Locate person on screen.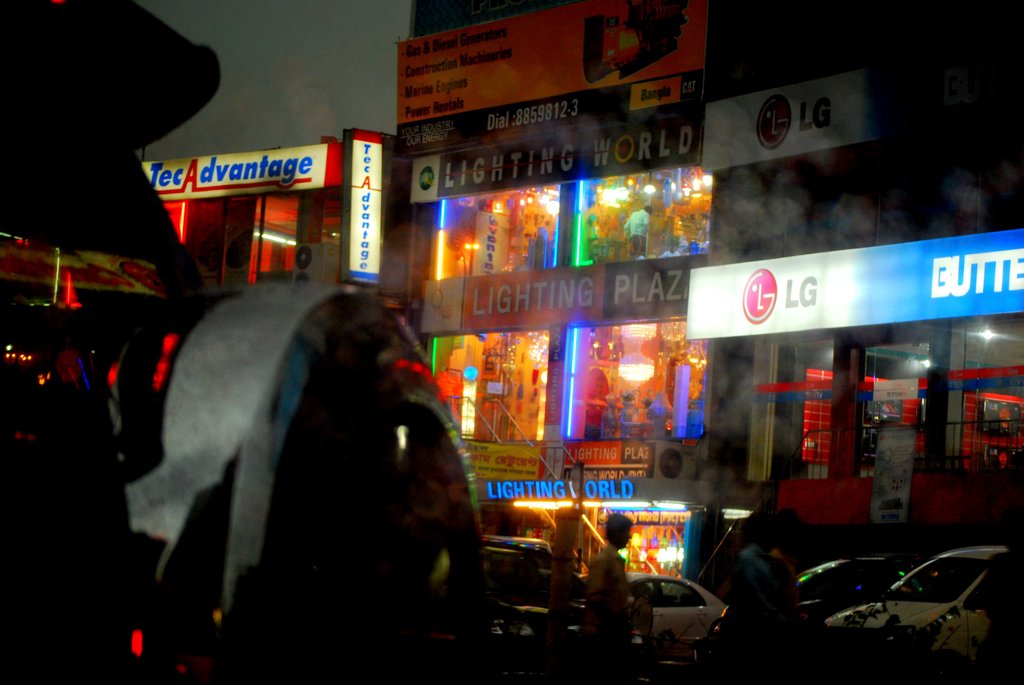
On screen at {"x1": 588, "y1": 512, "x2": 635, "y2": 684}.
